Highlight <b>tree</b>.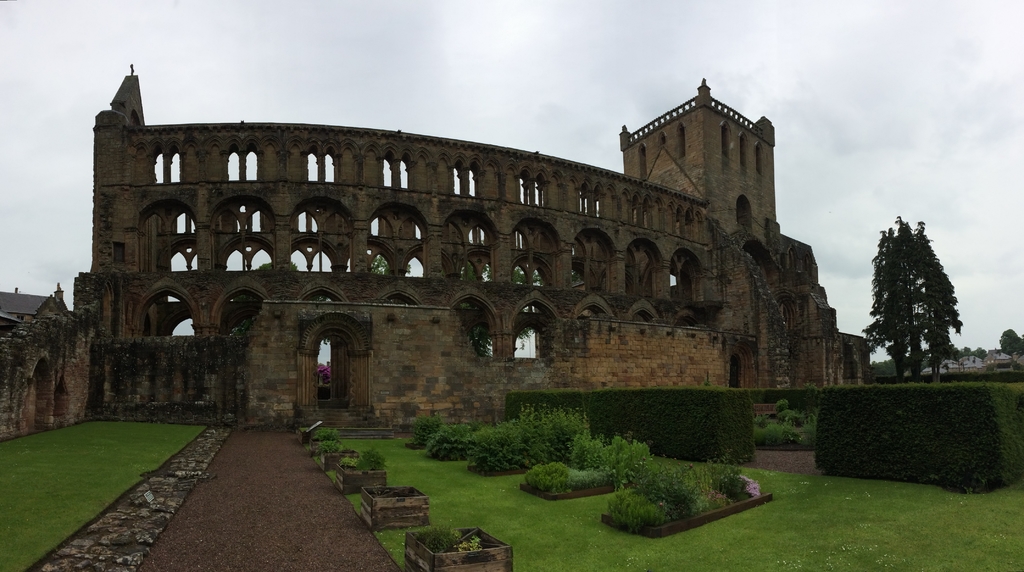
Highlighted region: bbox=[855, 207, 968, 385].
